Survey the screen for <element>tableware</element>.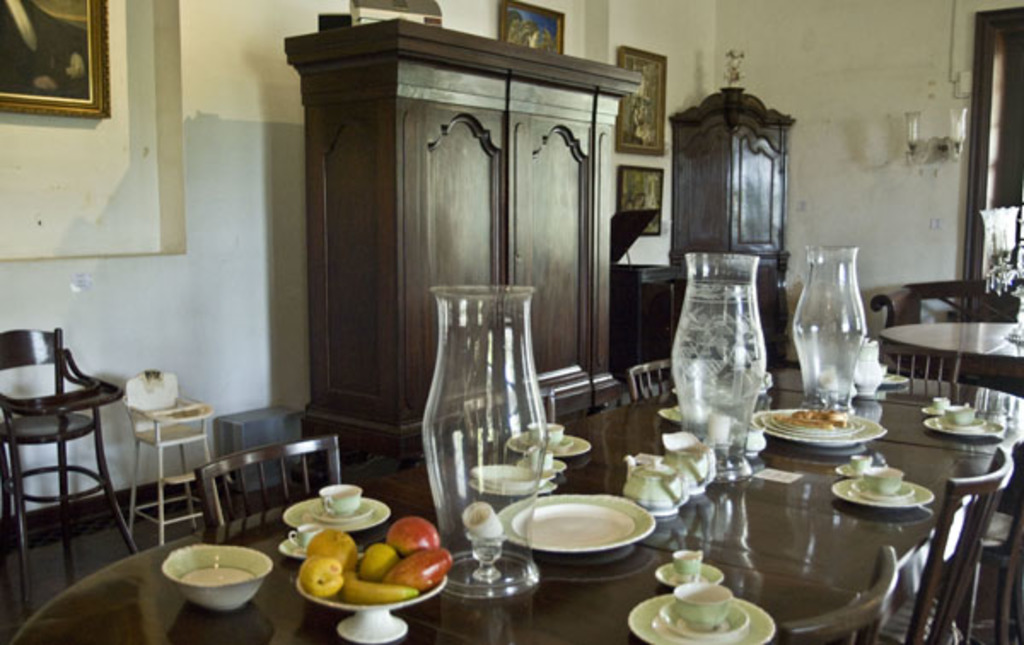
Survey found: bbox=(652, 546, 729, 585).
